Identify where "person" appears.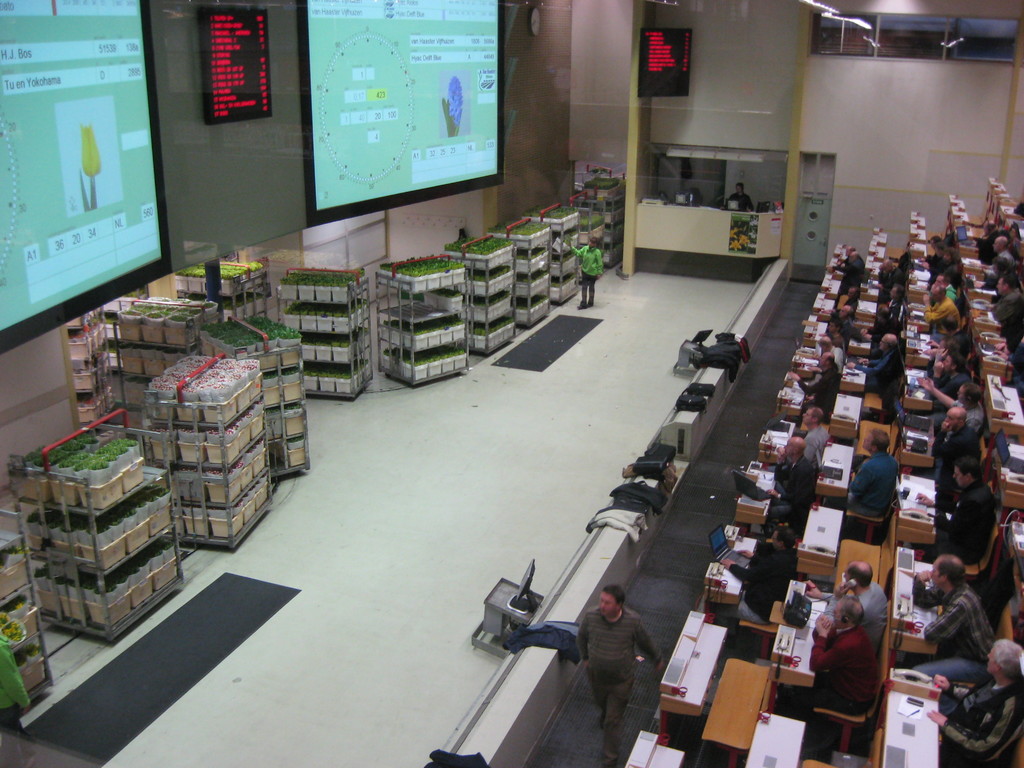
Appears at detection(881, 252, 911, 283).
